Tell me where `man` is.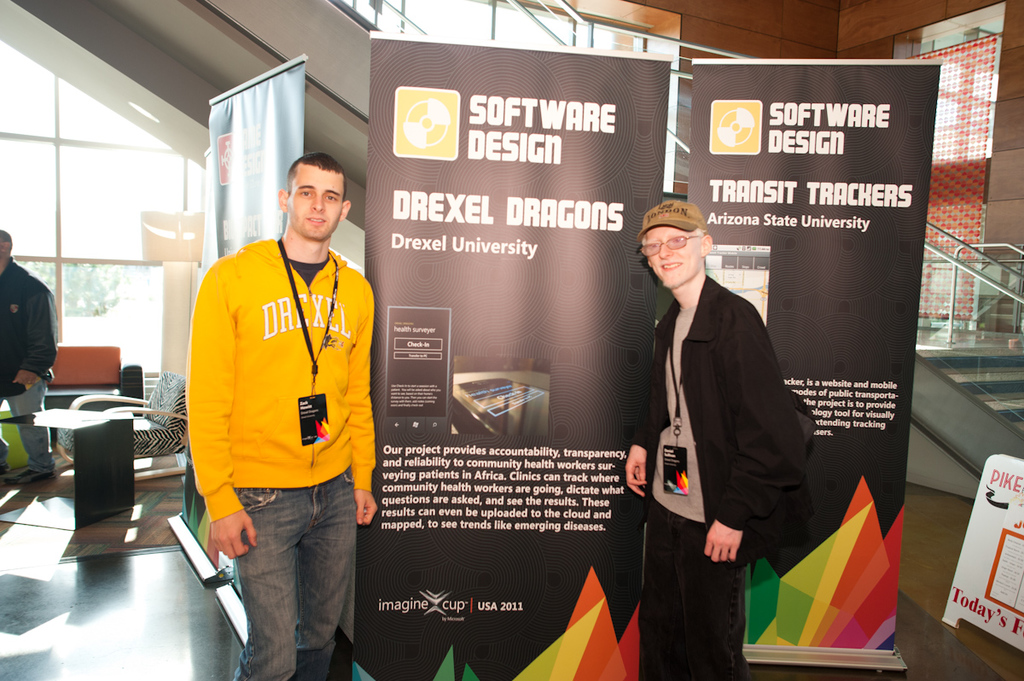
`man` is at region(161, 133, 393, 670).
